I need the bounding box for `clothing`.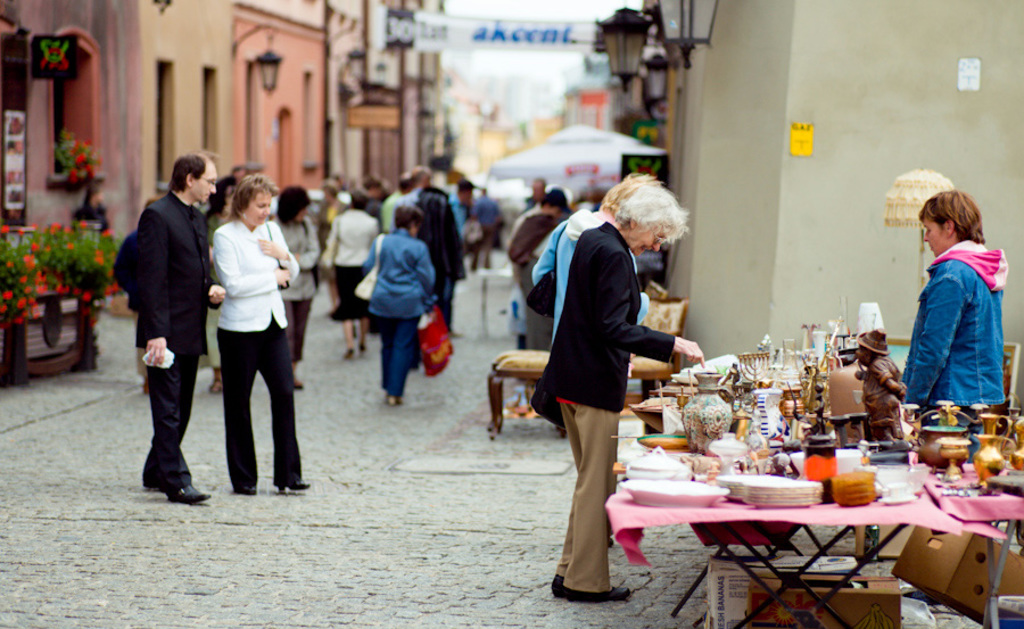
Here it is: region(125, 201, 213, 488).
